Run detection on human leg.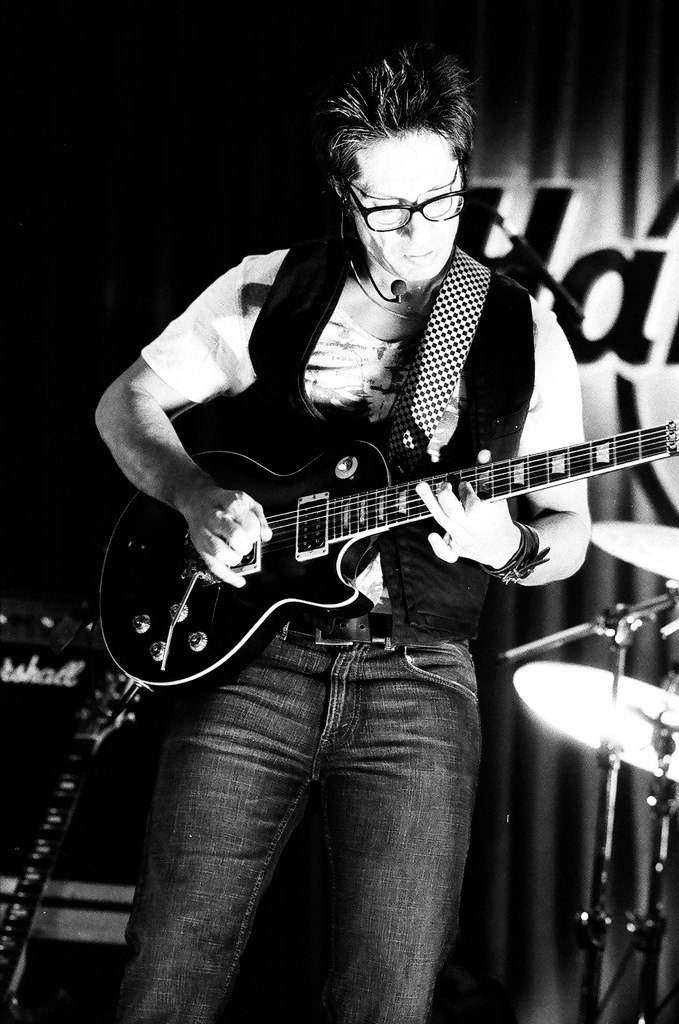
Result: crop(322, 640, 478, 1016).
